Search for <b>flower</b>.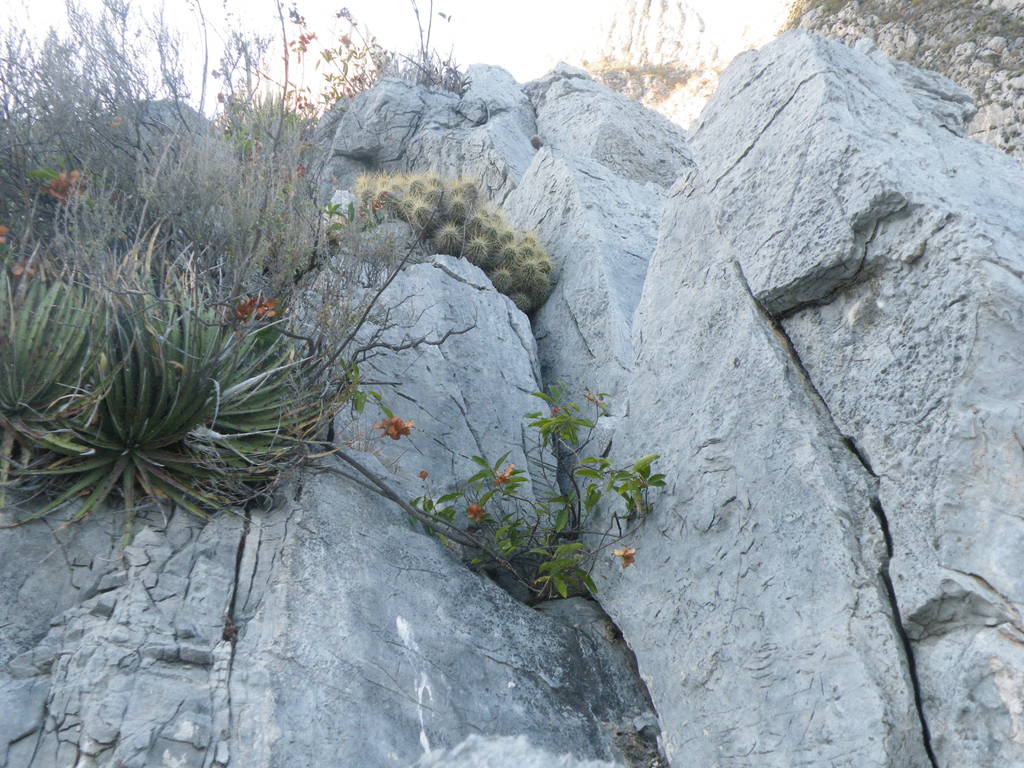
Found at Rect(371, 413, 416, 445).
